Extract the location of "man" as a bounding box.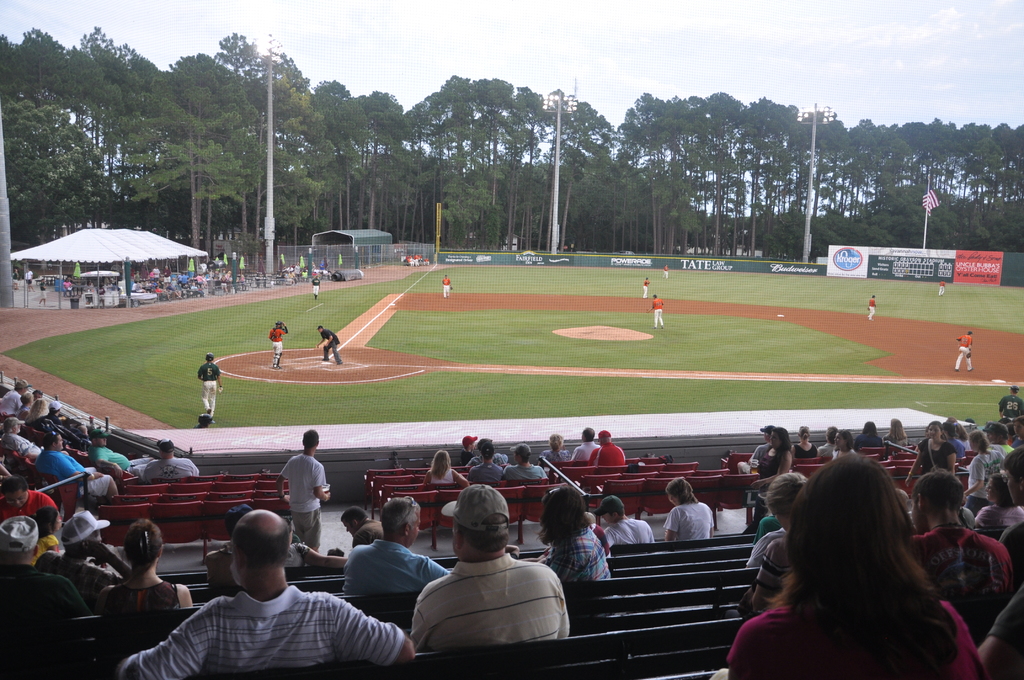
BBox(662, 264, 671, 277).
